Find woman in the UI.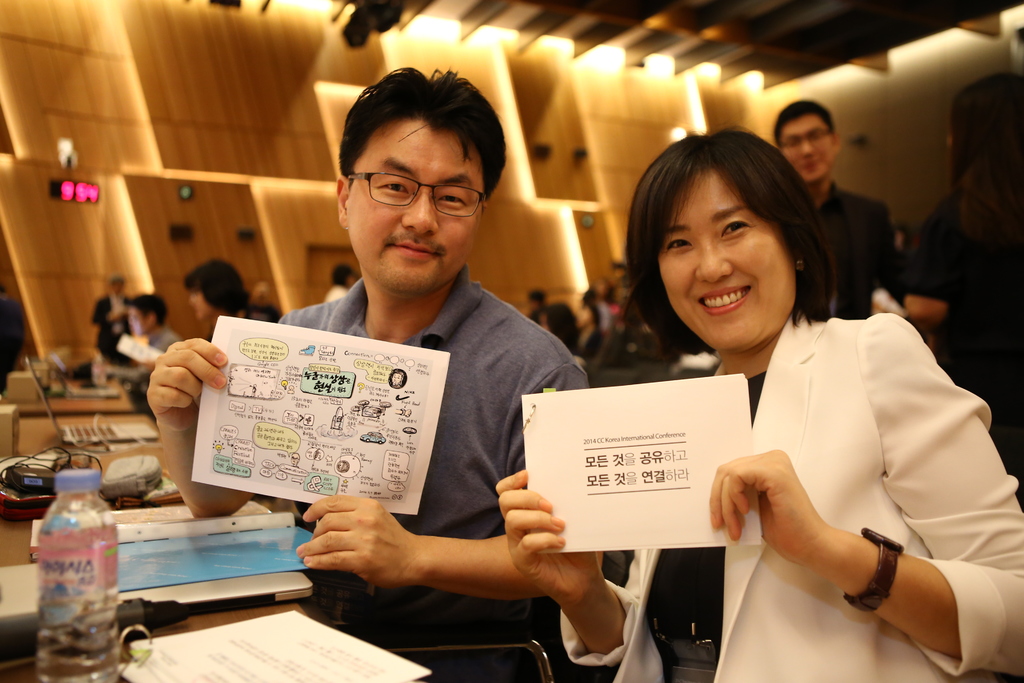
UI element at 139 257 259 377.
